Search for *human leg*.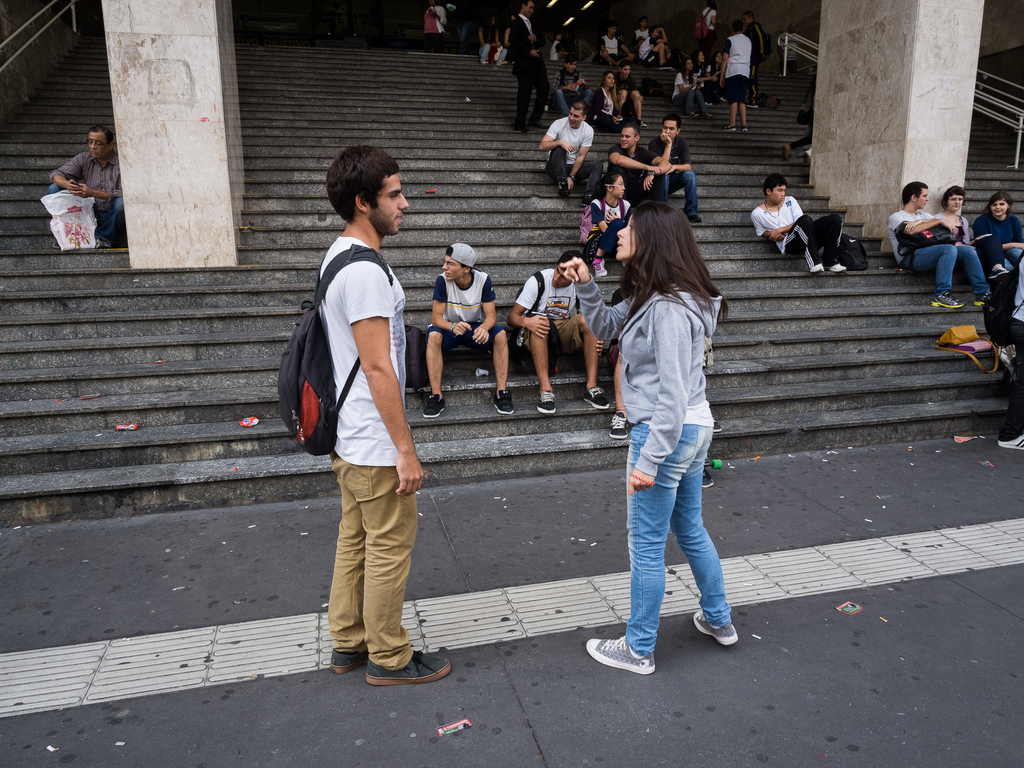
Found at [668, 171, 702, 223].
